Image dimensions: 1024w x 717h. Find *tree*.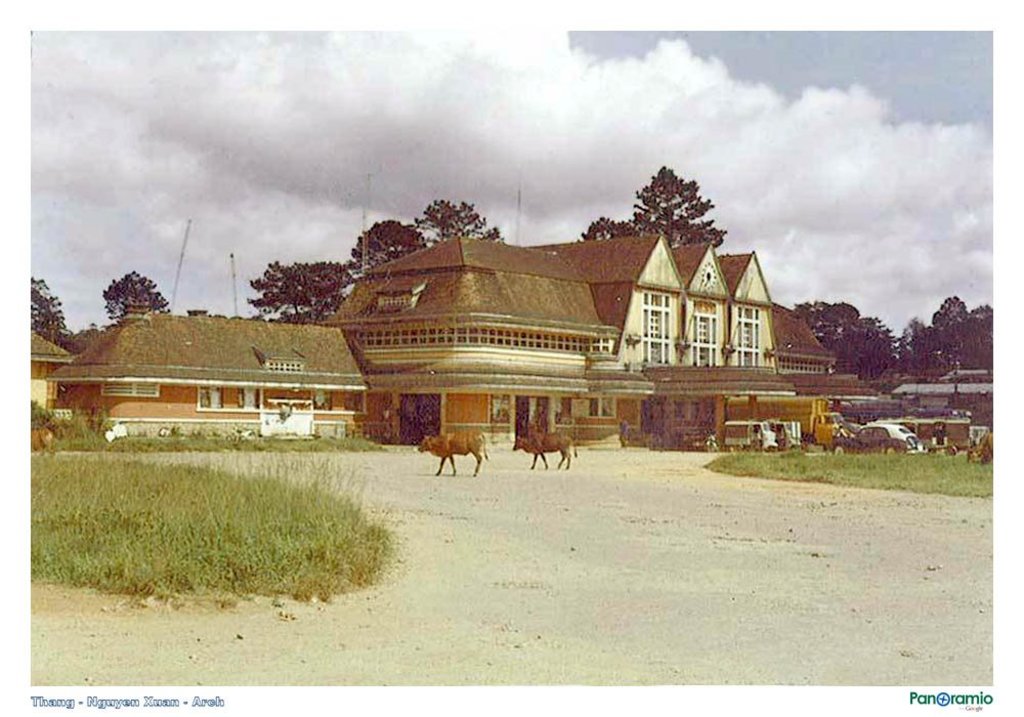
(x1=27, y1=275, x2=68, y2=350).
